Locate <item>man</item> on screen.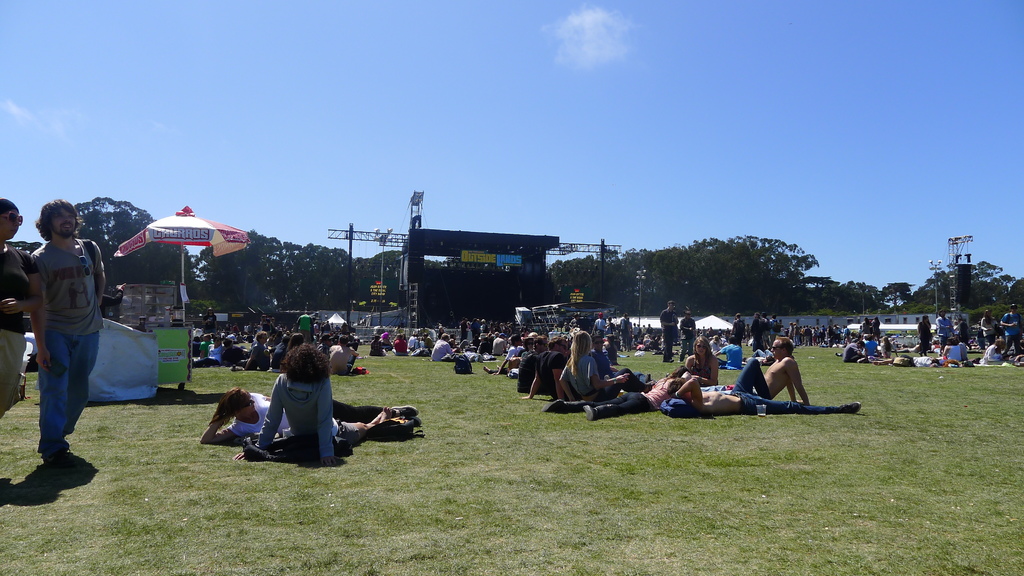
On screen at bbox=(676, 309, 698, 363).
